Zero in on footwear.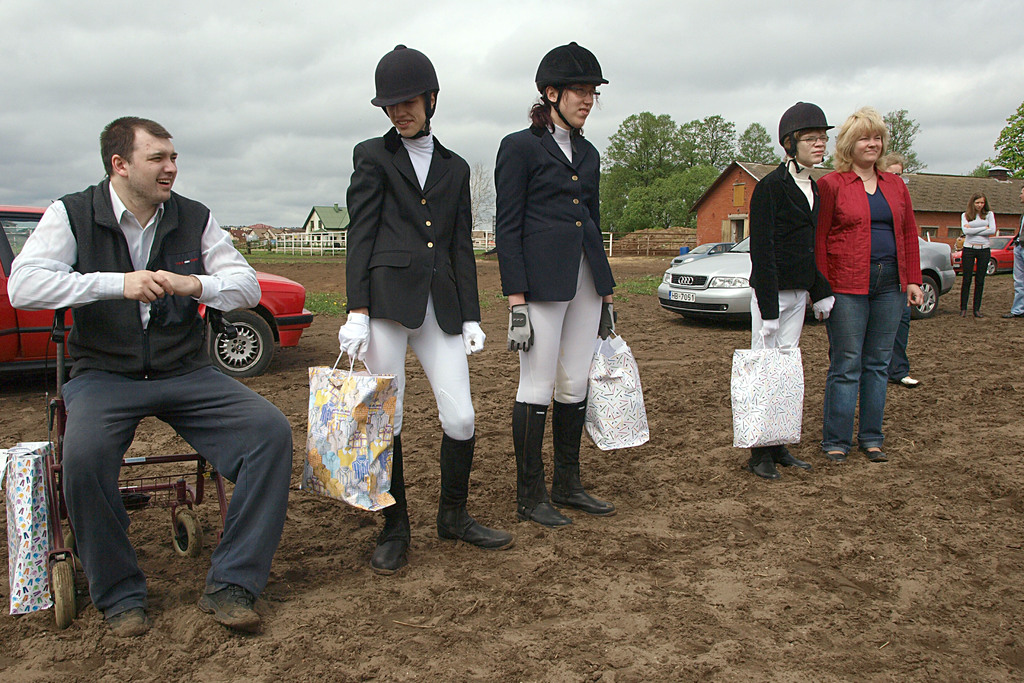
Zeroed in: [x1=369, y1=518, x2=405, y2=567].
